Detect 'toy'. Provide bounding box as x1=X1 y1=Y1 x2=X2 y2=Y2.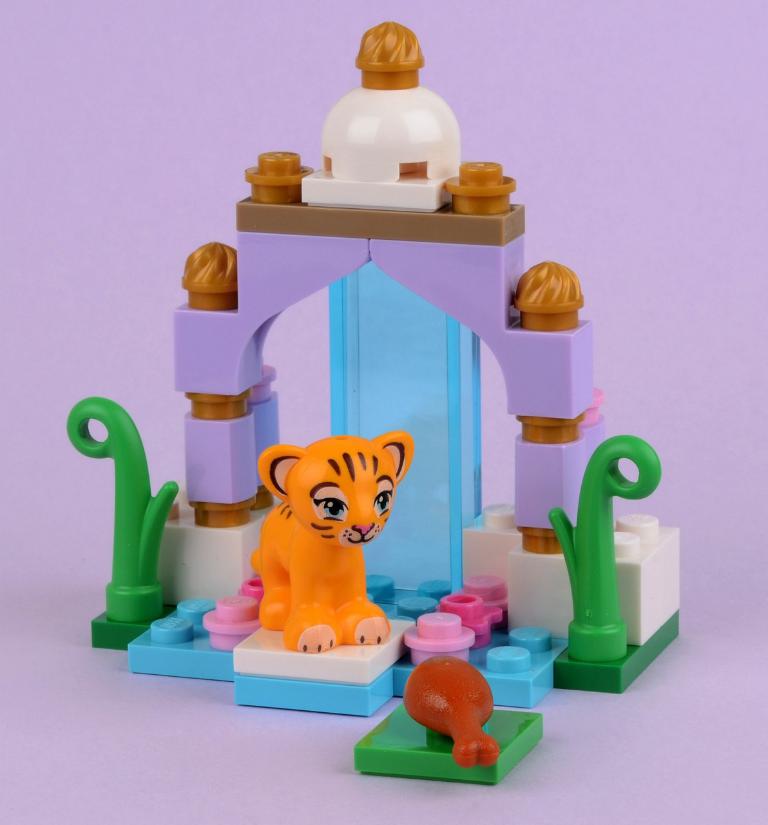
x1=250 y1=432 x2=415 y2=653.
